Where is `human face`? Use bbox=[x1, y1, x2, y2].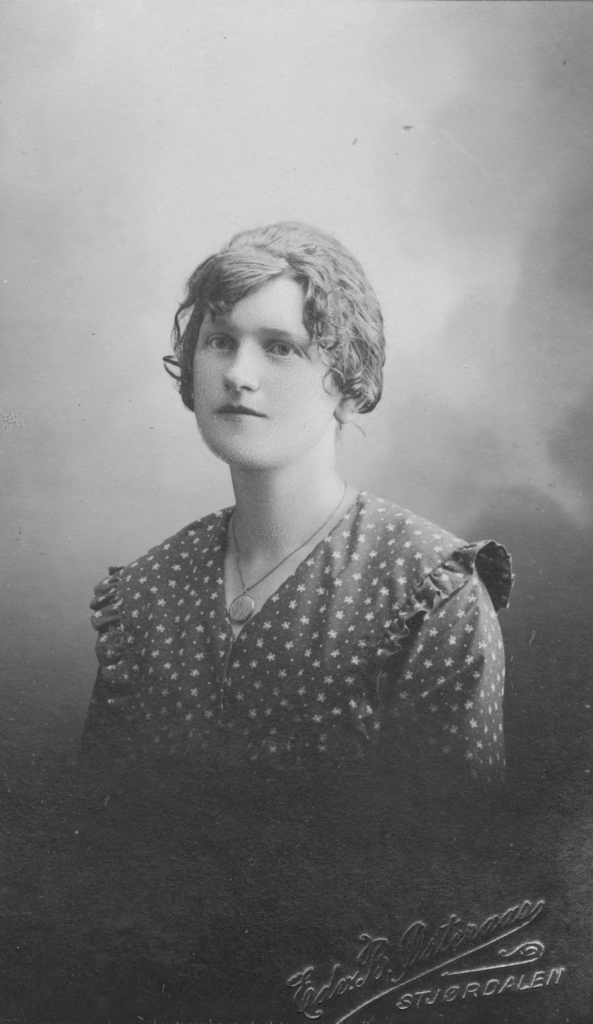
bbox=[197, 272, 341, 463].
